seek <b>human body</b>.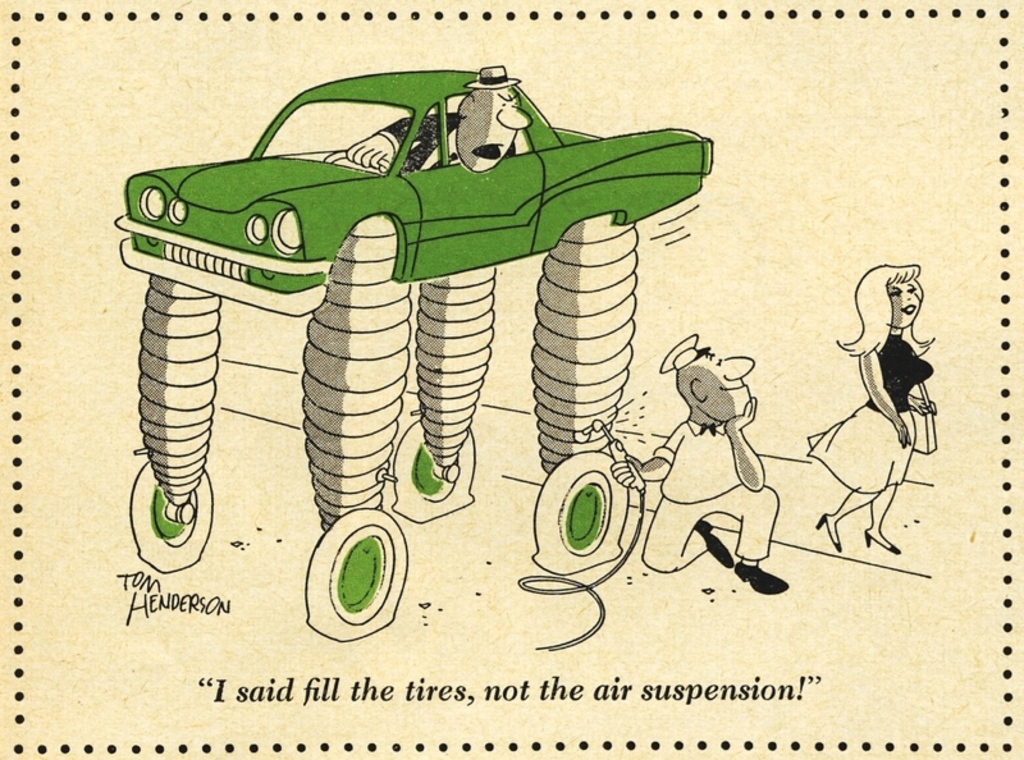
crop(611, 331, 790, 595).
